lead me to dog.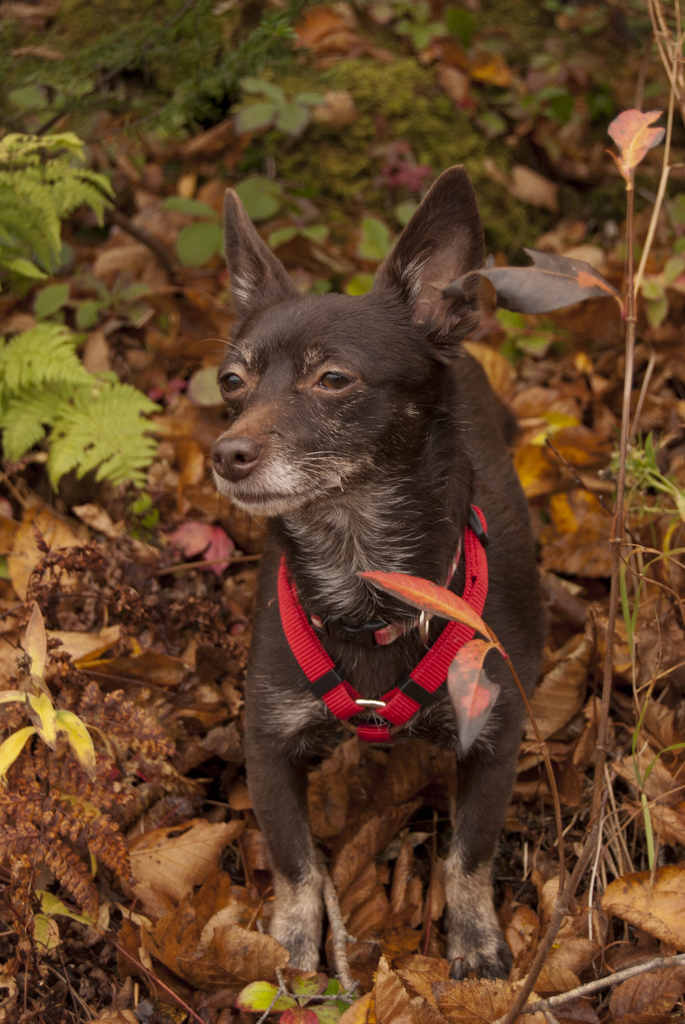
Lead to [205, 164, 546, 982].
